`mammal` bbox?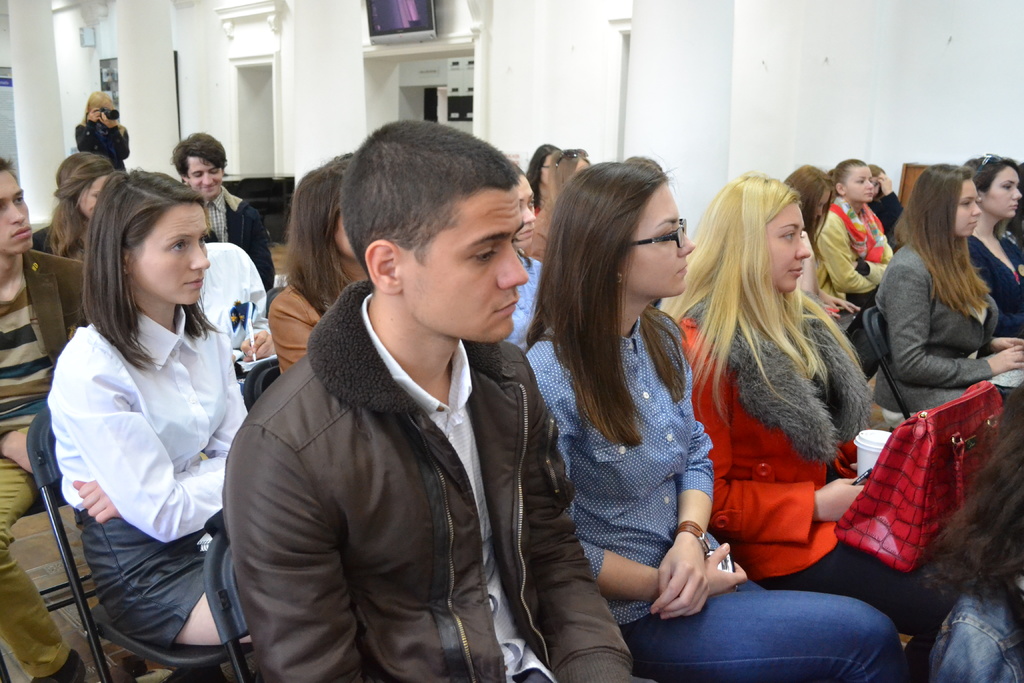
x1=14, y1=165, x2=298, y2=682
